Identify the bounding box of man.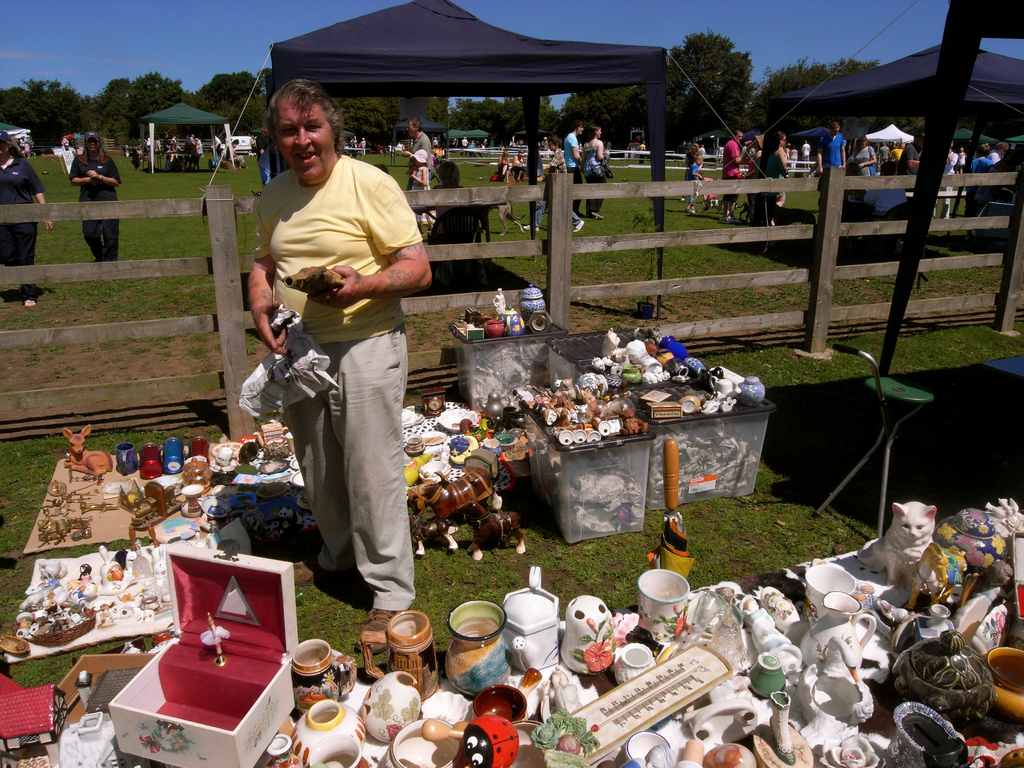
left=564, top=122, right=587, bottom=211.
